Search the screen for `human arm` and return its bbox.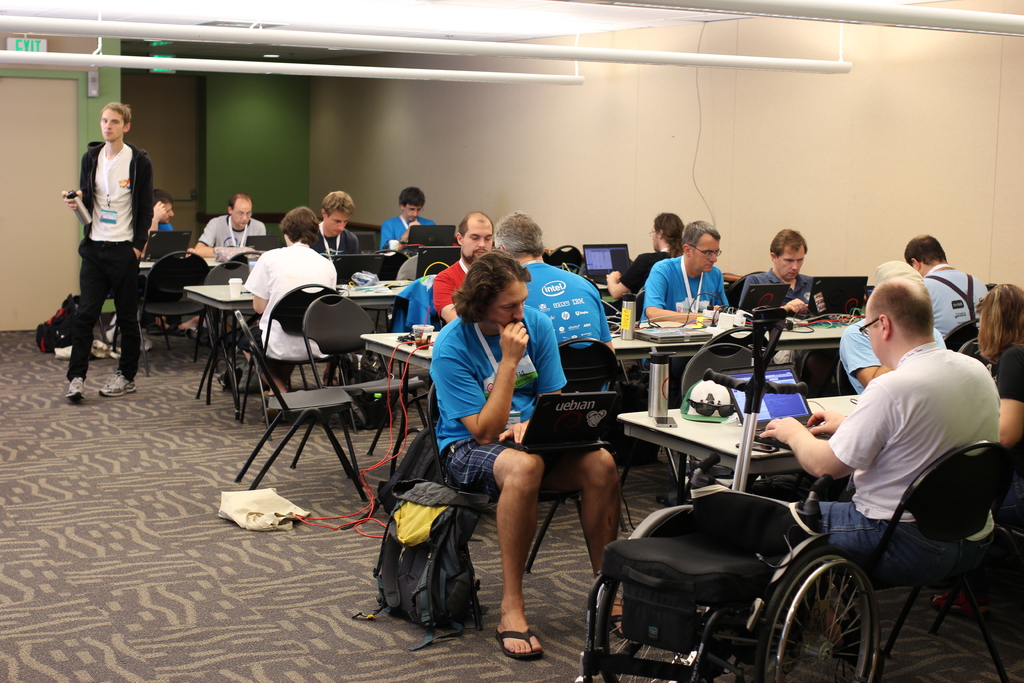
Found: pyautogui.locateOnScreen(781, 293, 807, 317).
